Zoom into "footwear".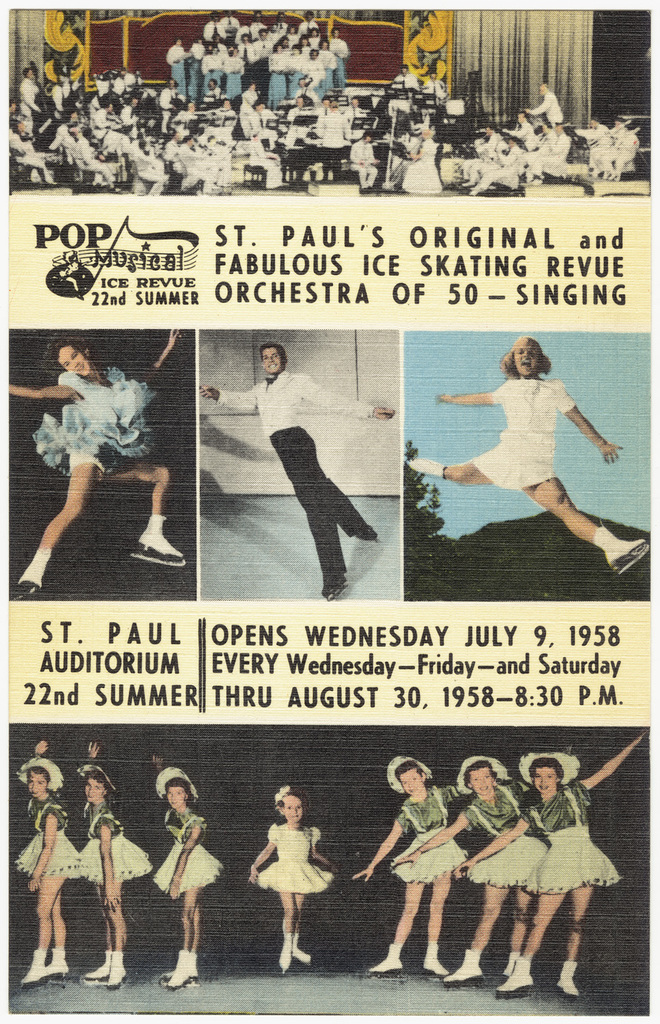
Zoom target: (496, 952, 526, 978).
